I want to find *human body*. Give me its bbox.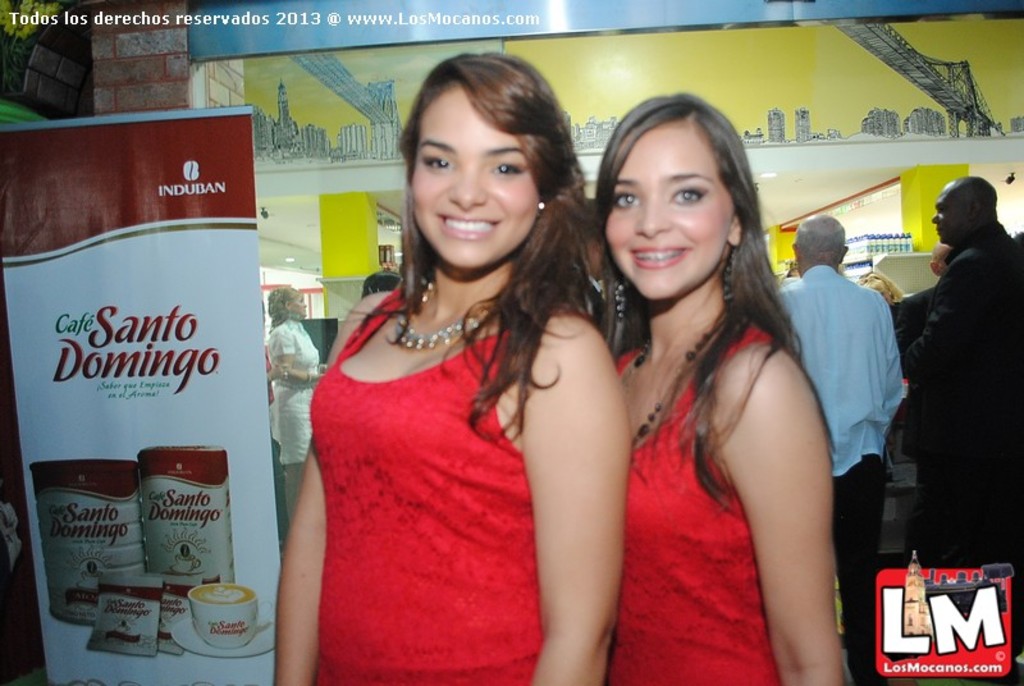
select_region(899, 173, 1021, 664).
